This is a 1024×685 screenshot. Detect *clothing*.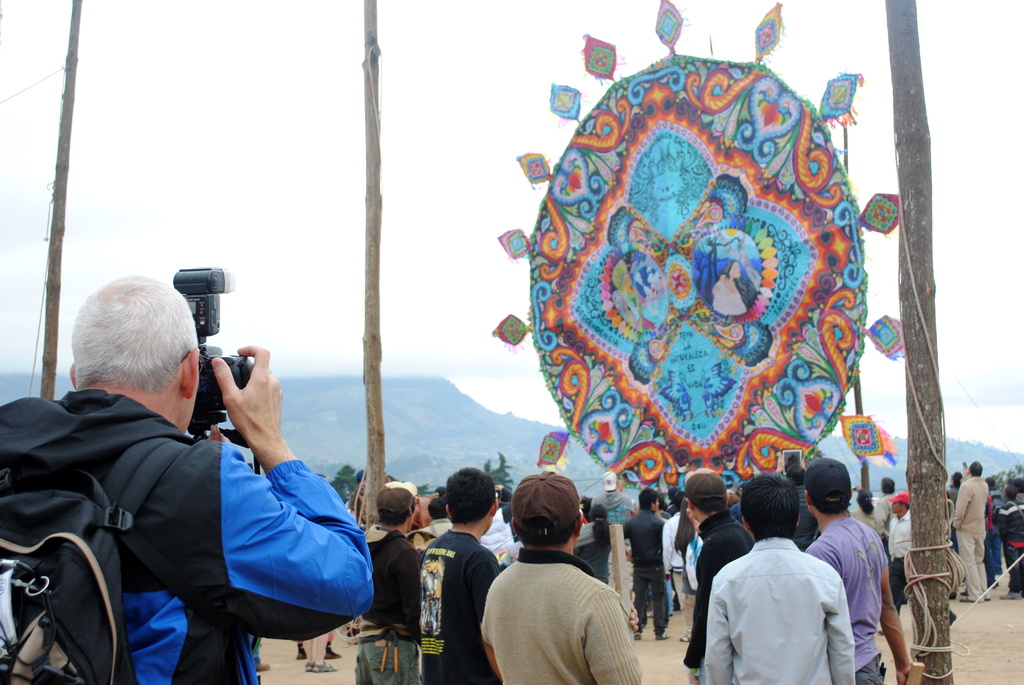
(x1=0, y1=390, x2=375, y2=684).
